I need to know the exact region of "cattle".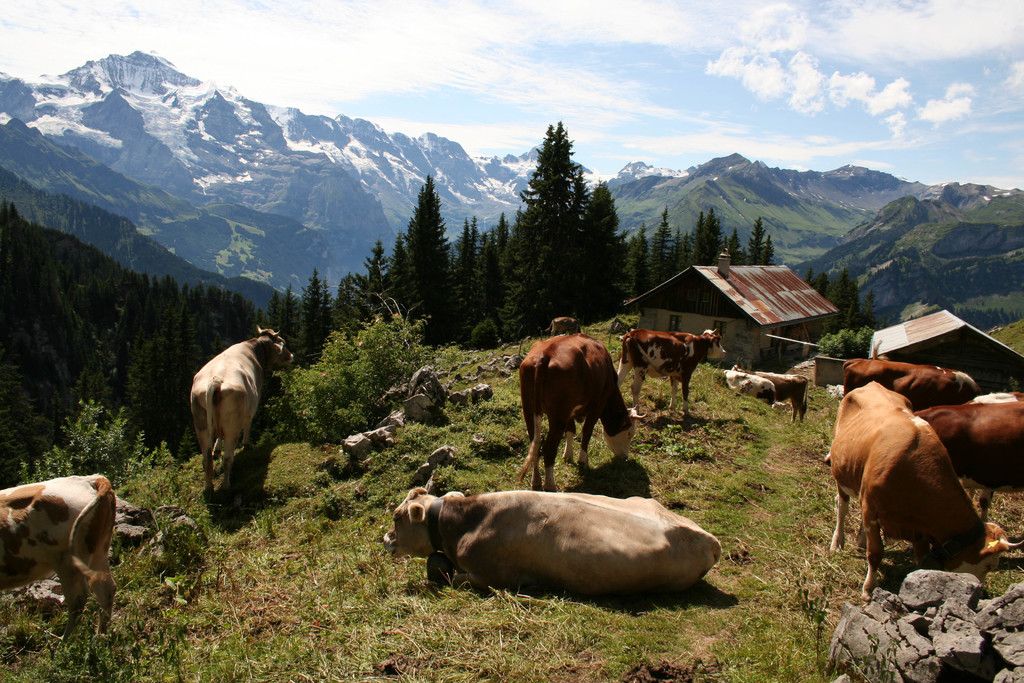
Region: (0, 477, 118, 654).
